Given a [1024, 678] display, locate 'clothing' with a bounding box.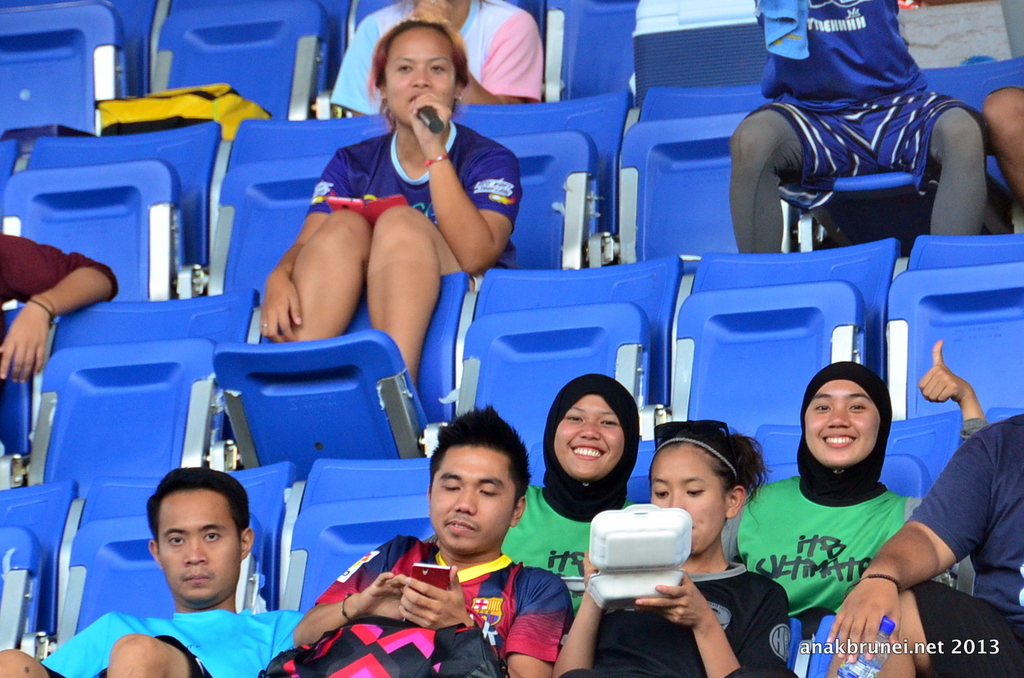
Located: bbox(728, 382, 988, 663).
